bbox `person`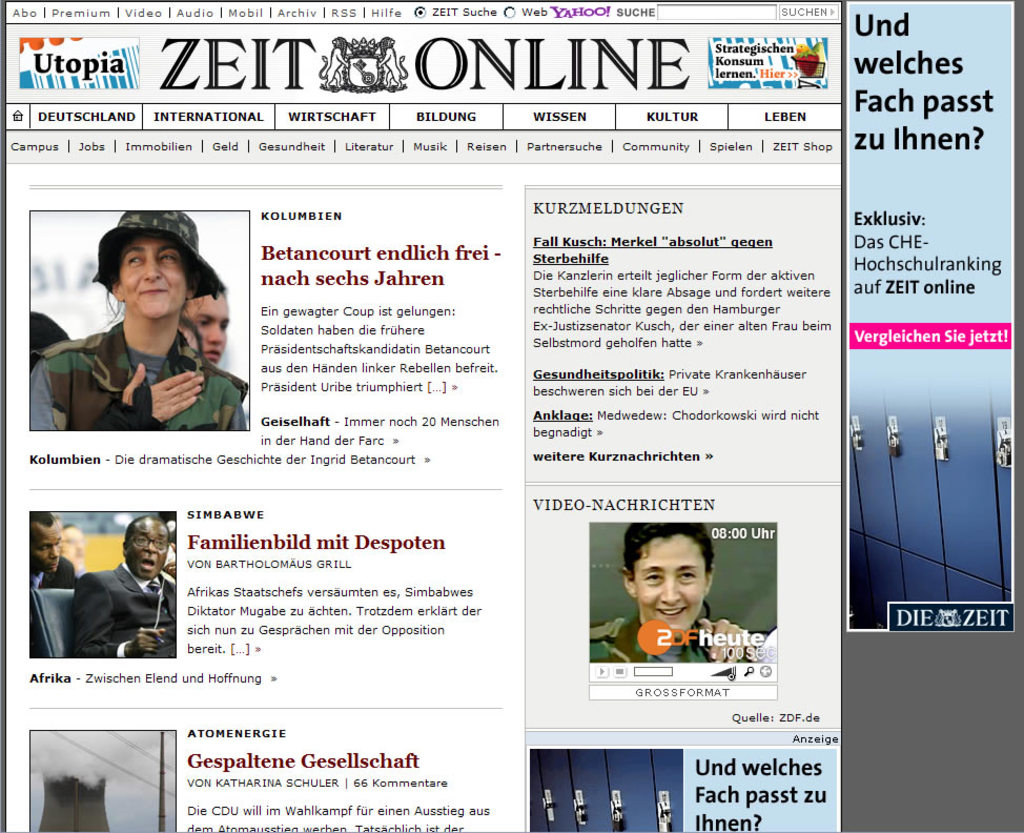
<bbox>28, 208, 248, 434</bbox>
